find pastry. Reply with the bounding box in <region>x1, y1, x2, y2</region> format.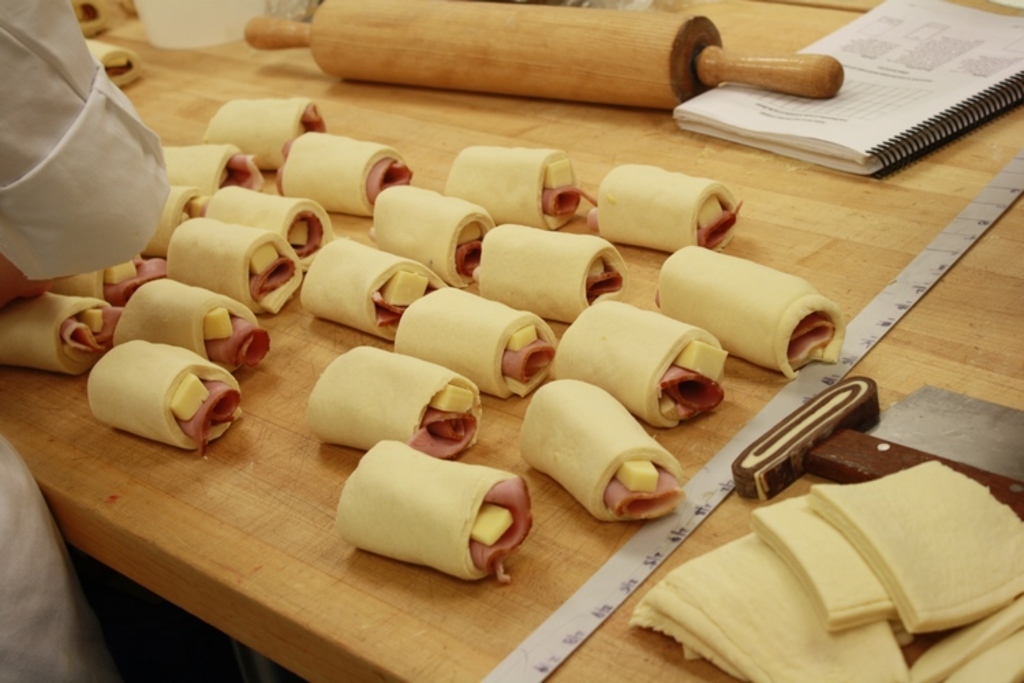
<region>657, 240, 836, 380</region>.
